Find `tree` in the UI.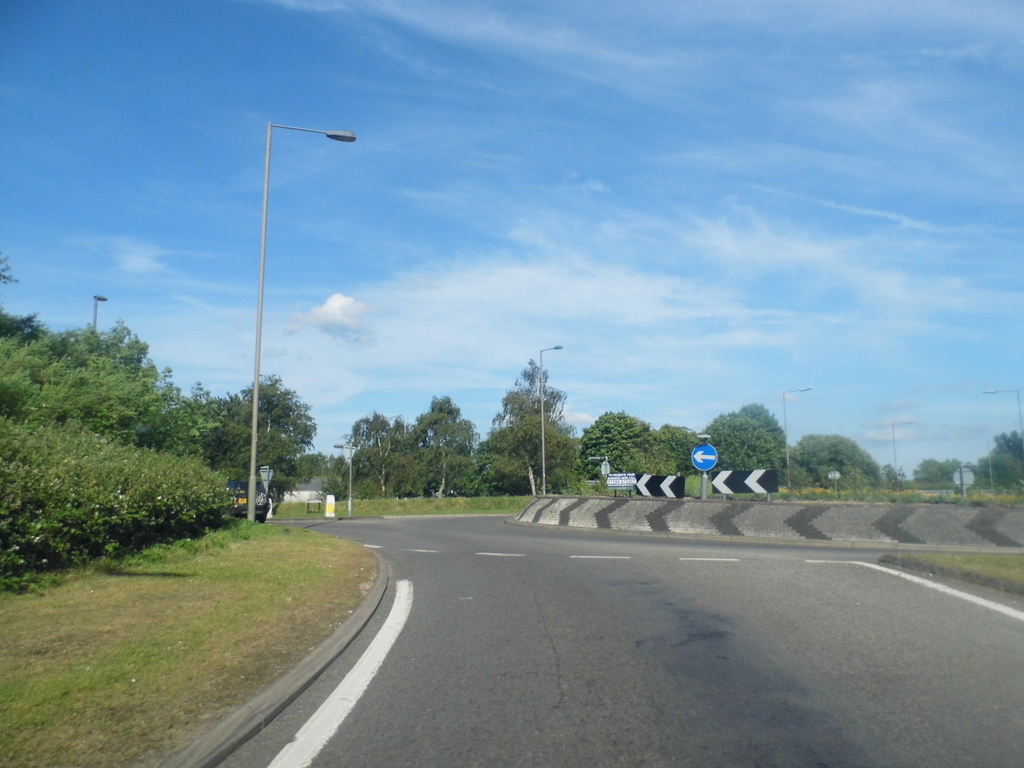
UI element at bbox(943, 456, 973, 474).
